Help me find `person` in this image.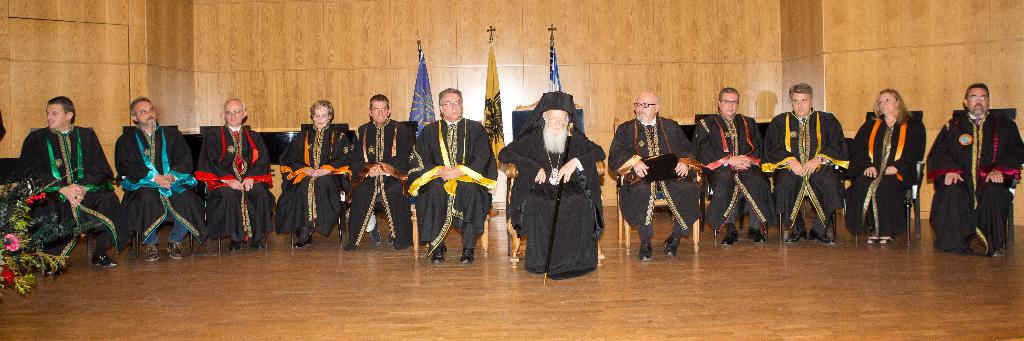
Found it: x1=694, y1=86, x2=769, y2=241.
